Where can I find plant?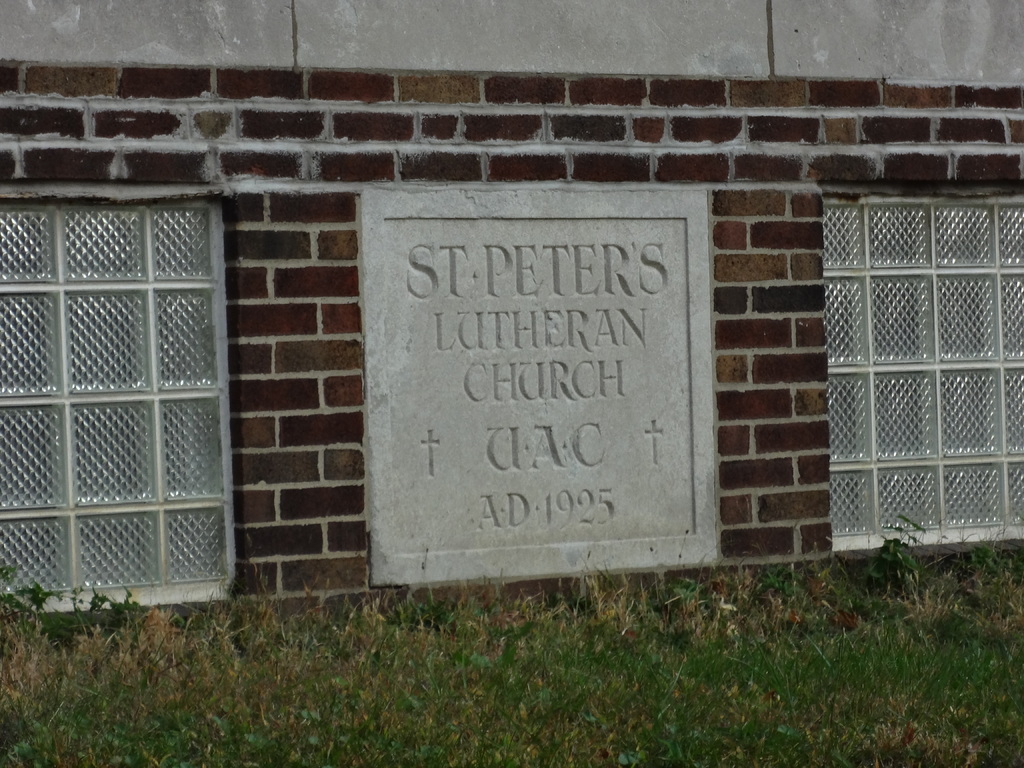
You can find it at (0, 566, 147, 624).
